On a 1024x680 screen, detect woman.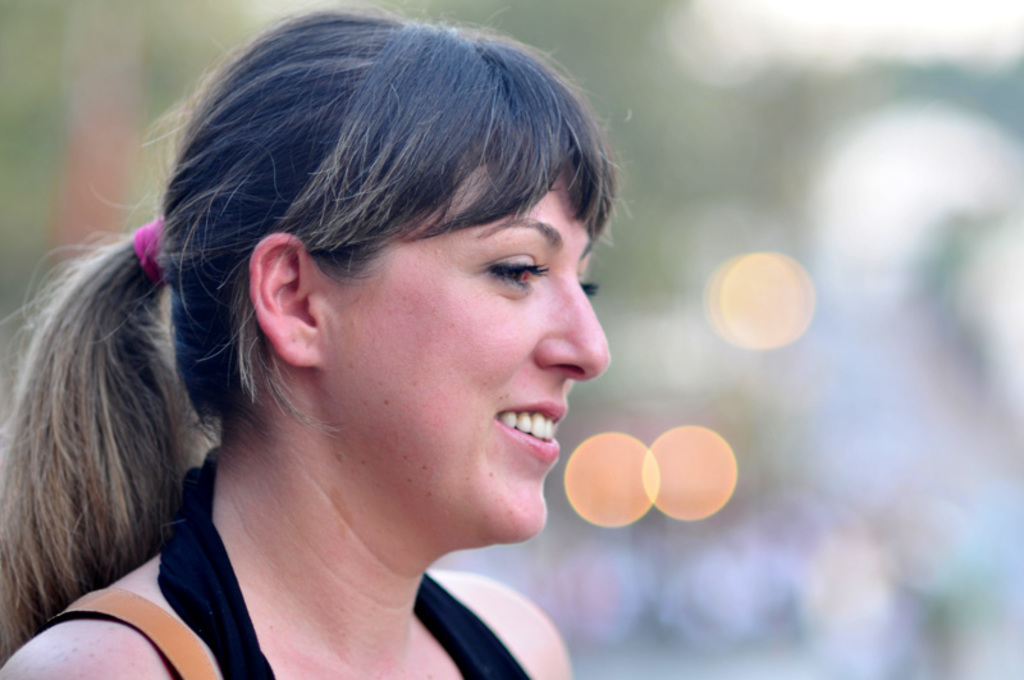
(0,0,627,679).
